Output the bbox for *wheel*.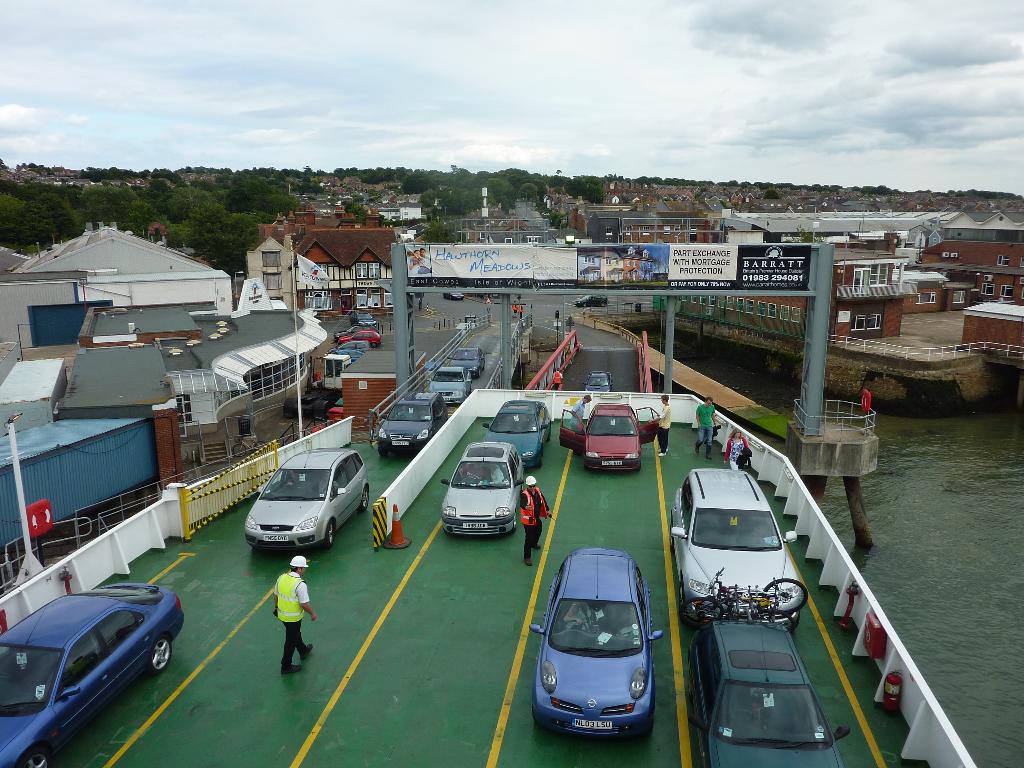
bbox(145, 641, 175, 668).
